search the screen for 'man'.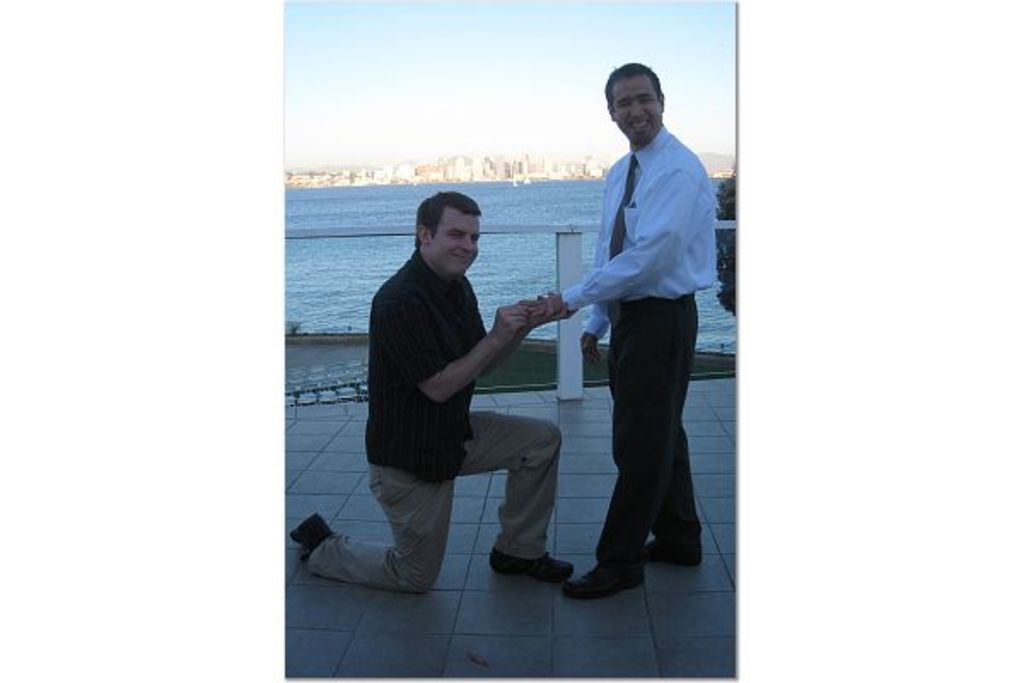
Found at (548,63,715,581).
